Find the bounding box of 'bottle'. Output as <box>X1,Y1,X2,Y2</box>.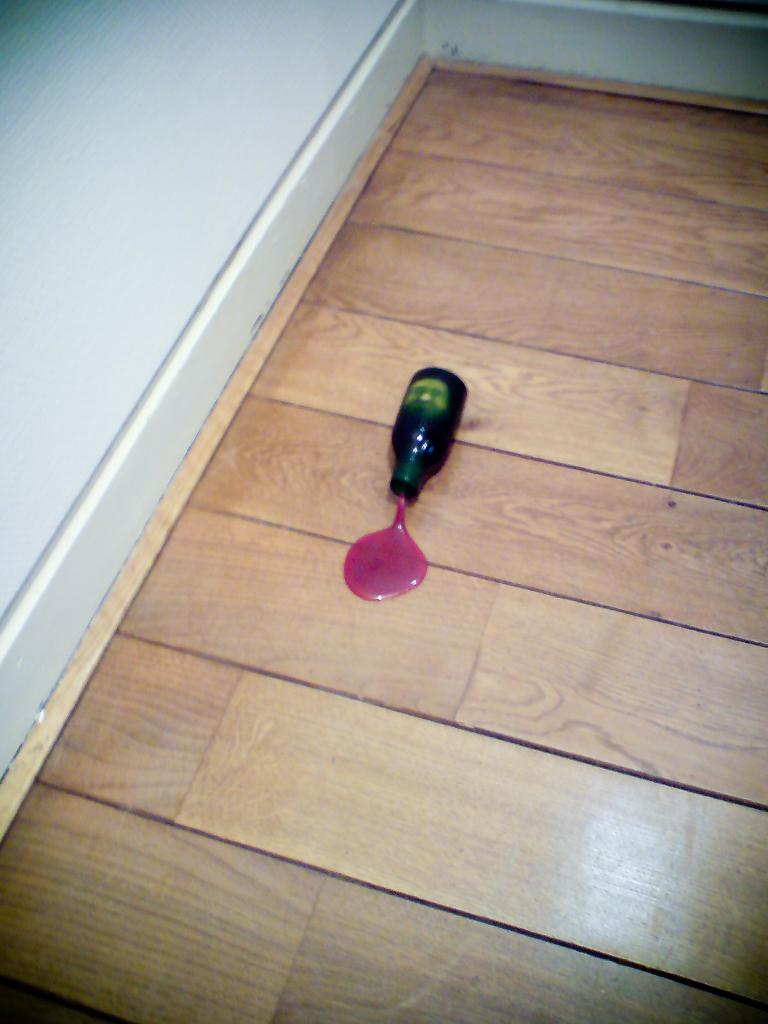
<box>378,369,469,502</box>.
